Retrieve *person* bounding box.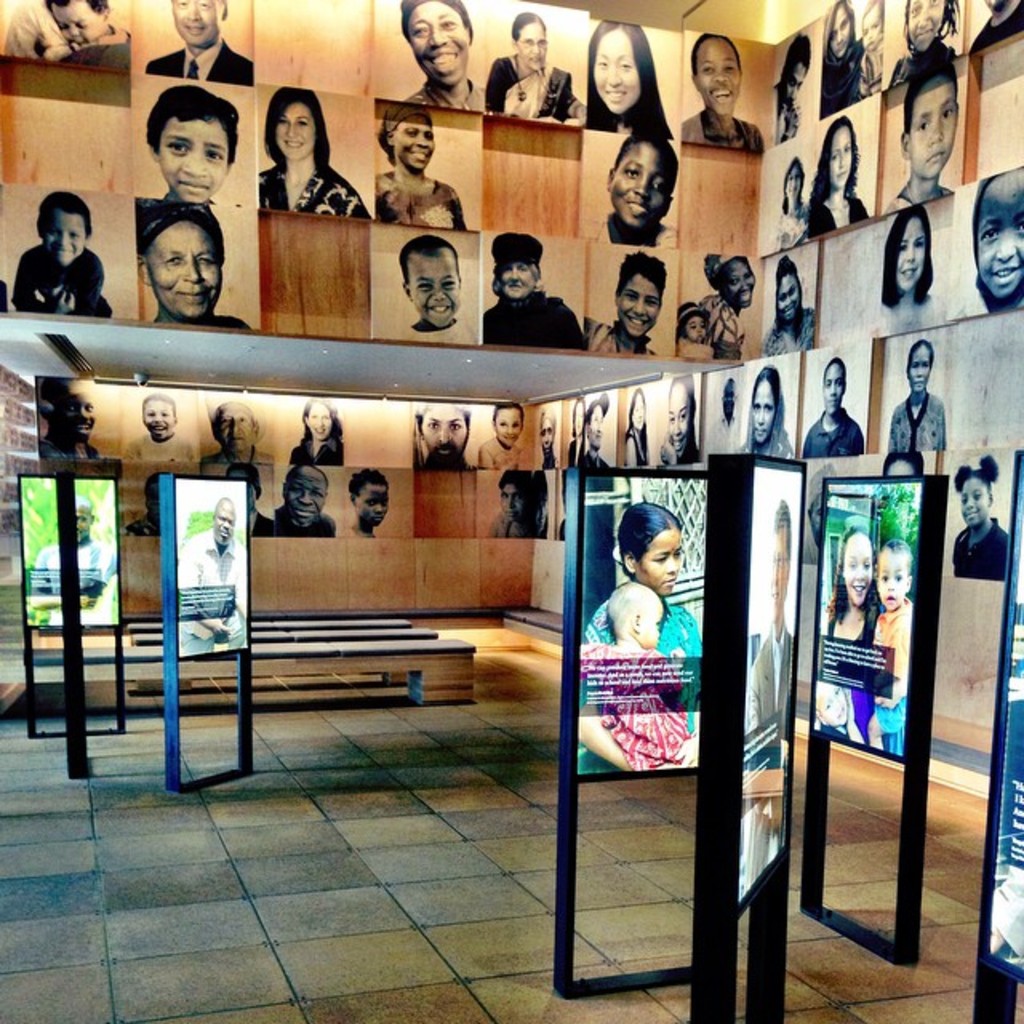
Bounding box: pyautogui.locateOnScreen(885, 0, 958, 88).
